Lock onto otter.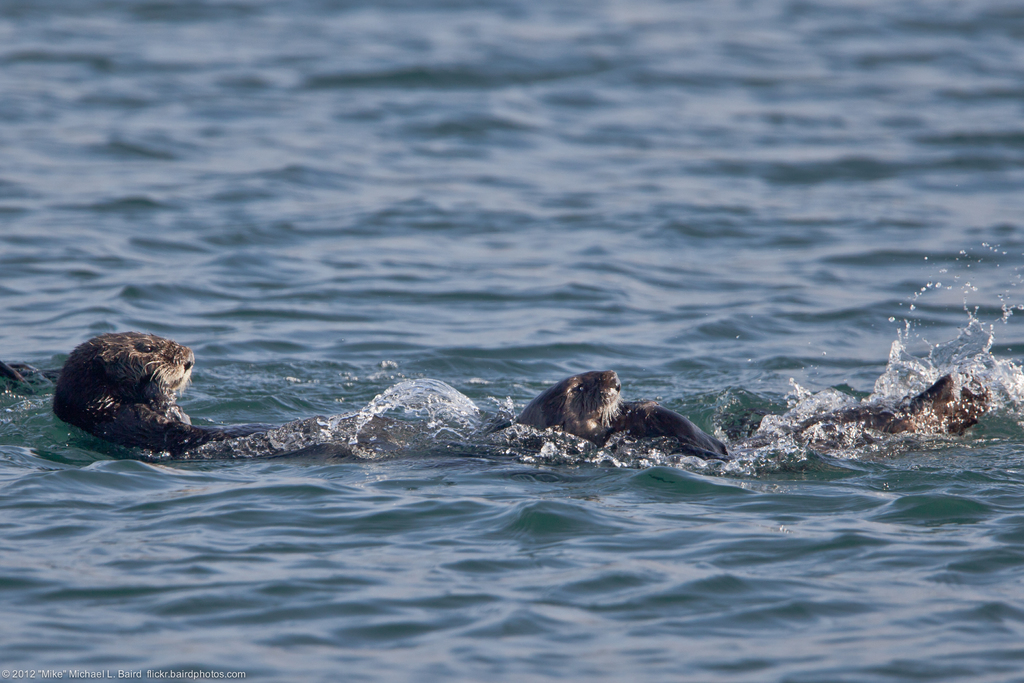
Locked: select_region(52, 324, 323, 457).
